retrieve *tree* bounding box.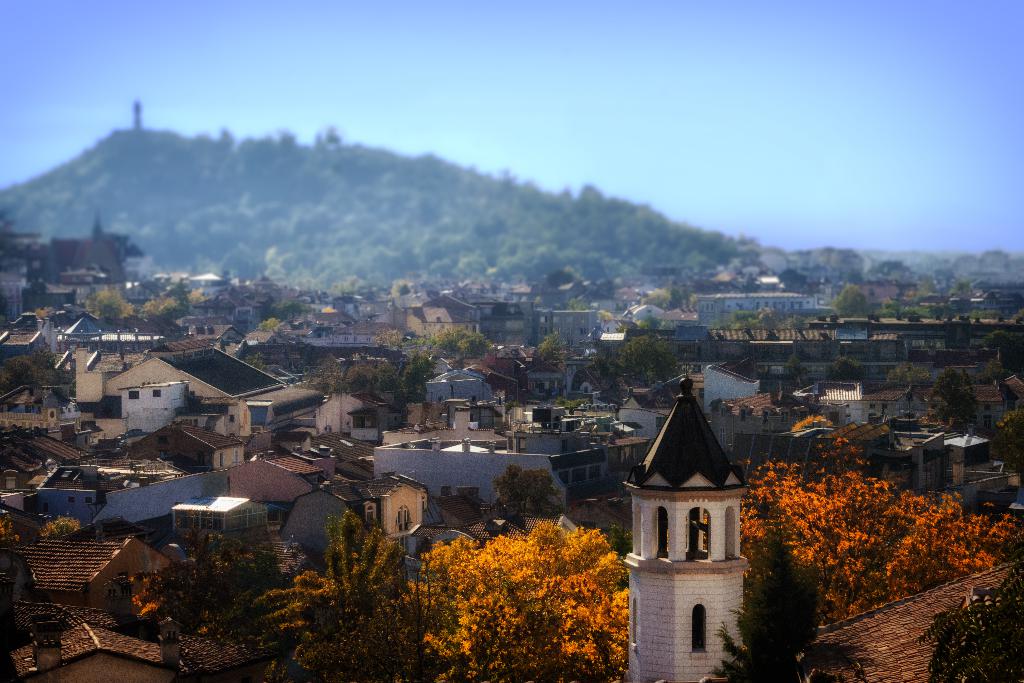
Bounding box: 618/325/628/335.
